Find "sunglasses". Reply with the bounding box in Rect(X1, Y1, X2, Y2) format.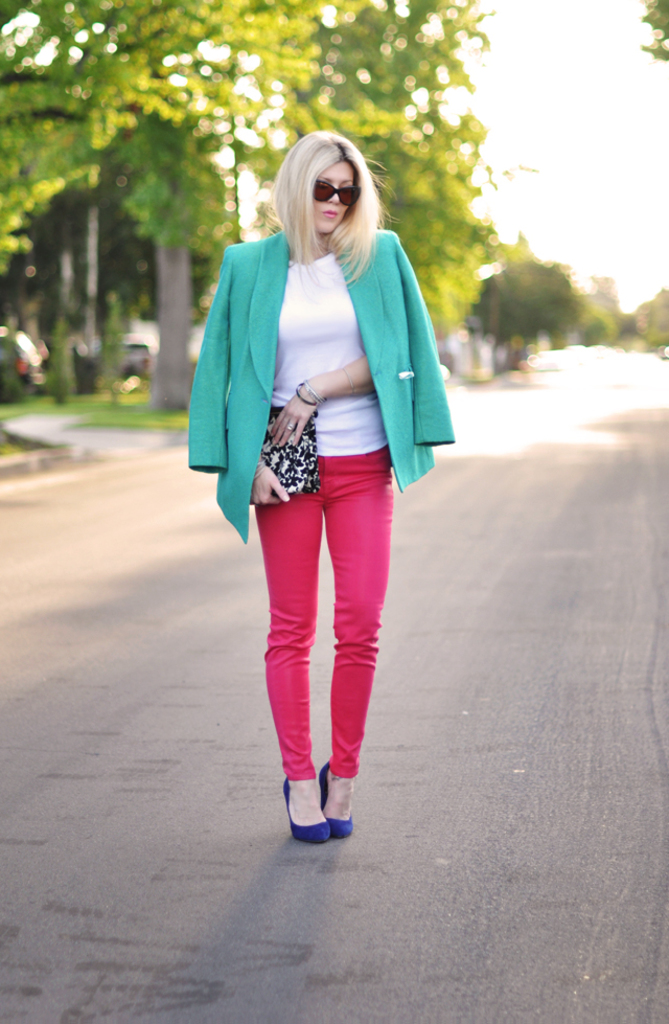
Rect(313, 179, 365, 208).
